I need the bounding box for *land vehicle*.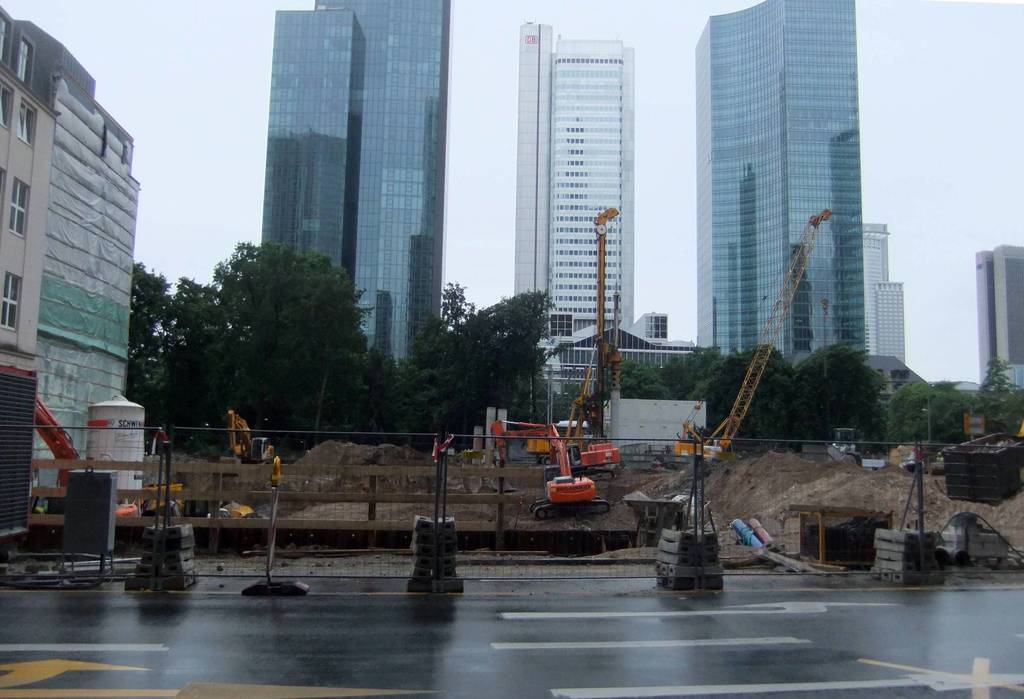
Here it is: x1=230, y1=412, x2=278, y2=462.
